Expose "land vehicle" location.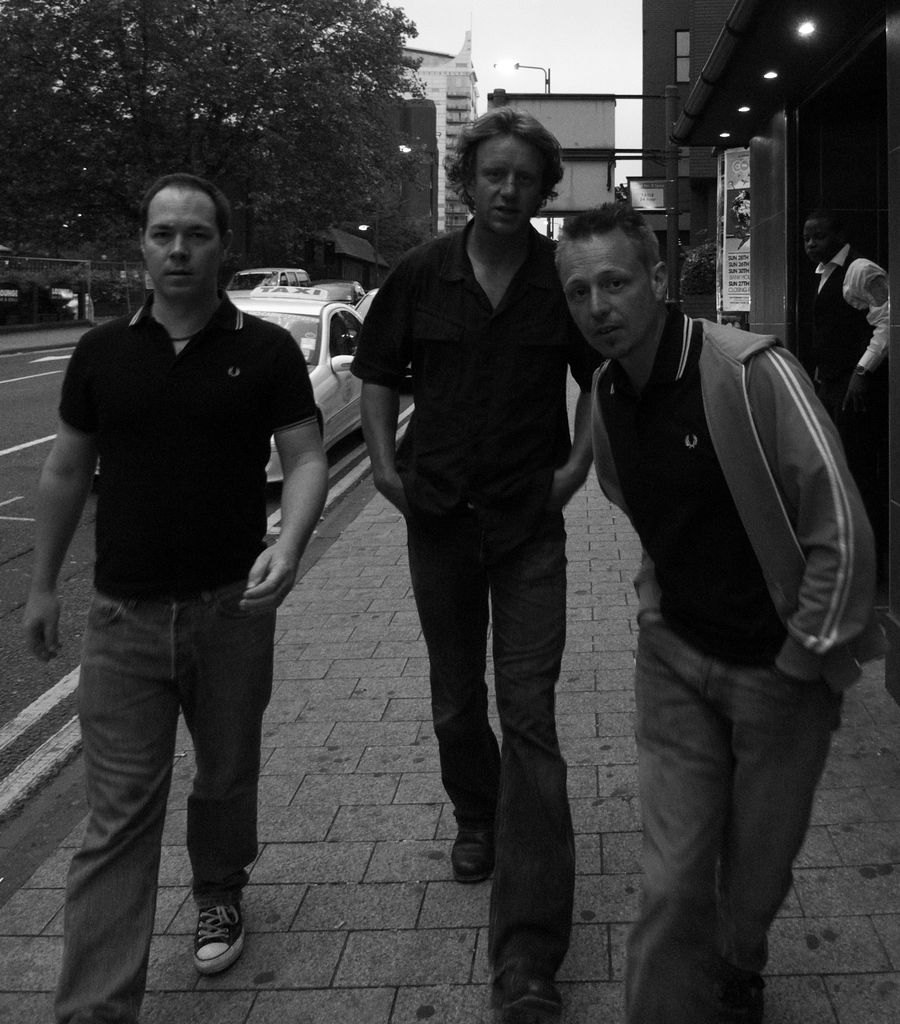
Exposed at 229 287 364 485.
